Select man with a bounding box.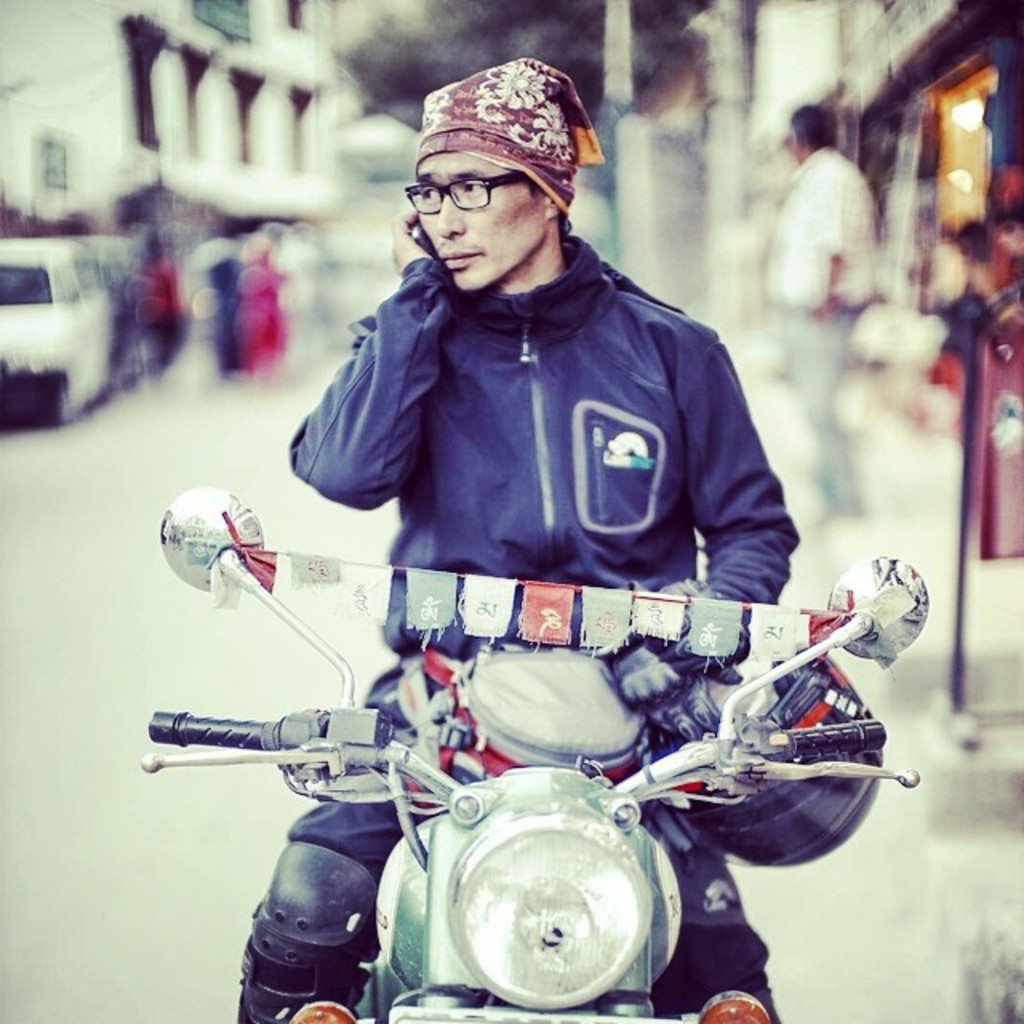
x1=146, y1=160, x2=925, y2=931.
